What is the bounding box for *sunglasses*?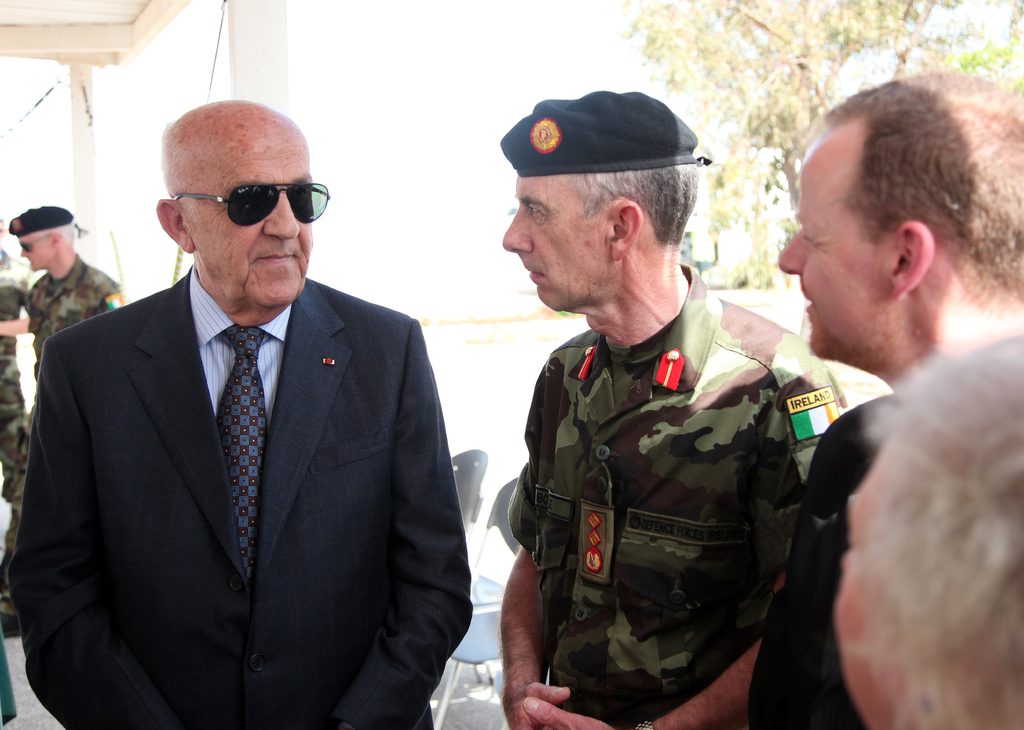
bbox(19, 235, 52, 255).
